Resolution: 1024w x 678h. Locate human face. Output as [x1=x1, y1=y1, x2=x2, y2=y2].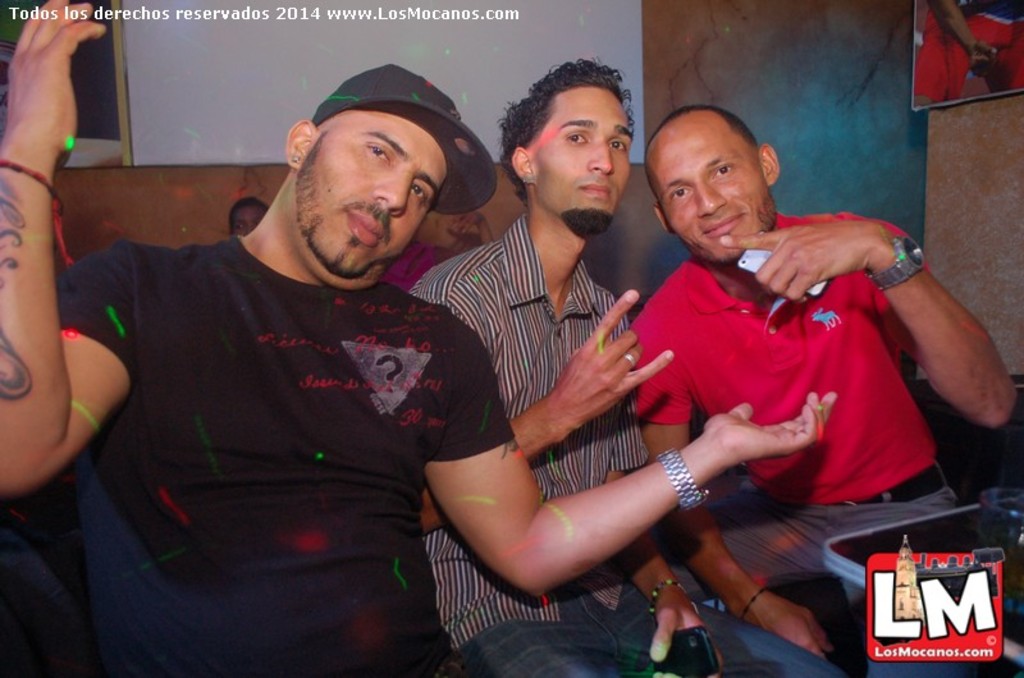
[x1=294, y1=111, x2=445, y2=276].
